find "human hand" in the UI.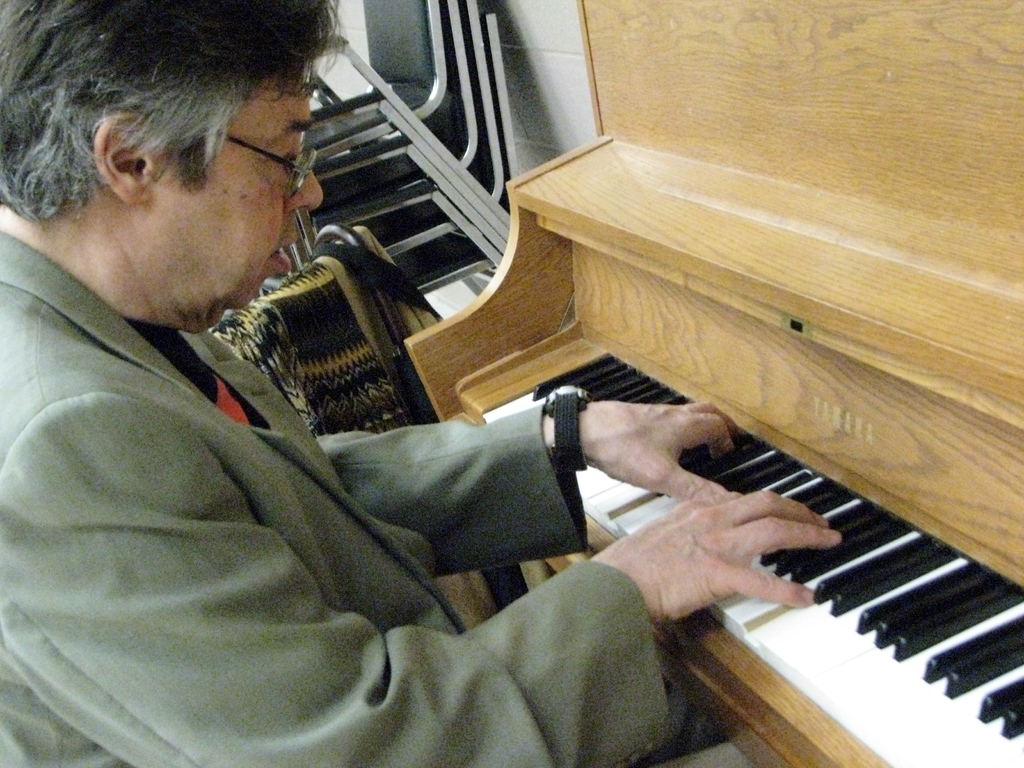
UI element at [592, 488, 846, 626].
